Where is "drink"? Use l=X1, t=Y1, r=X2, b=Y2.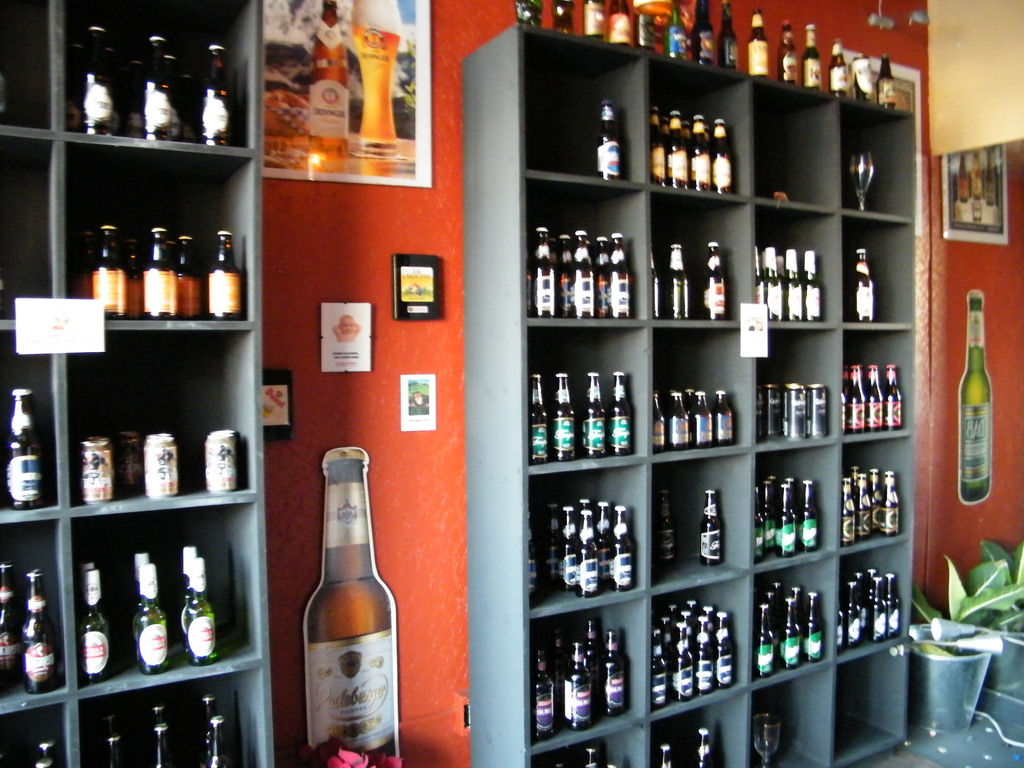
l=876, t=54, r=899, b=104.
